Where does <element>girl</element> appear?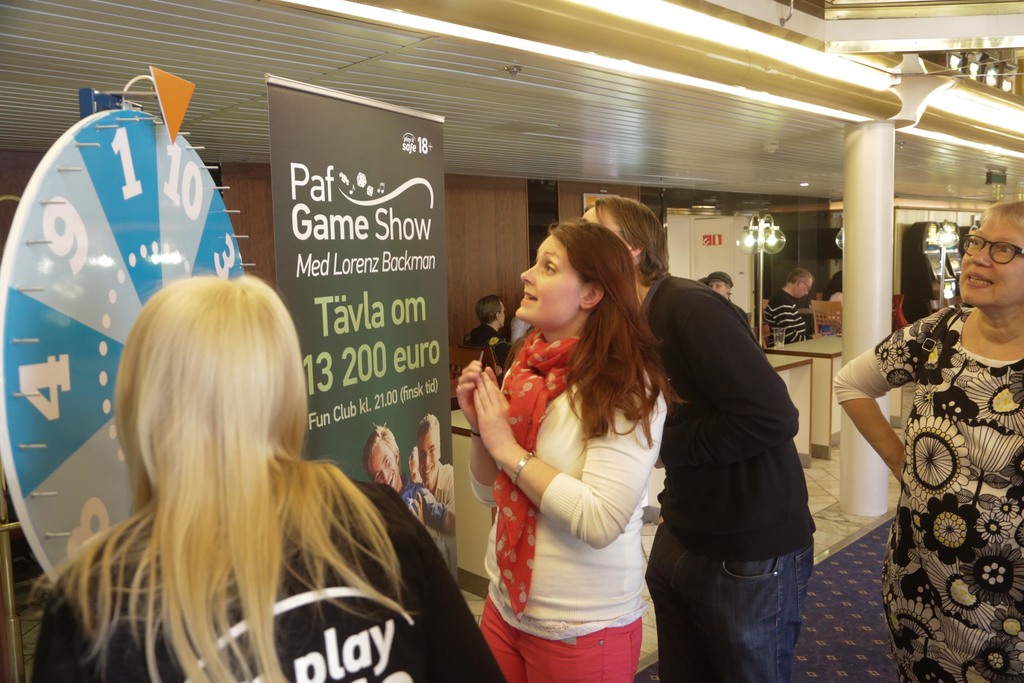
Appears at <box>831,200,1023,682</box>.
